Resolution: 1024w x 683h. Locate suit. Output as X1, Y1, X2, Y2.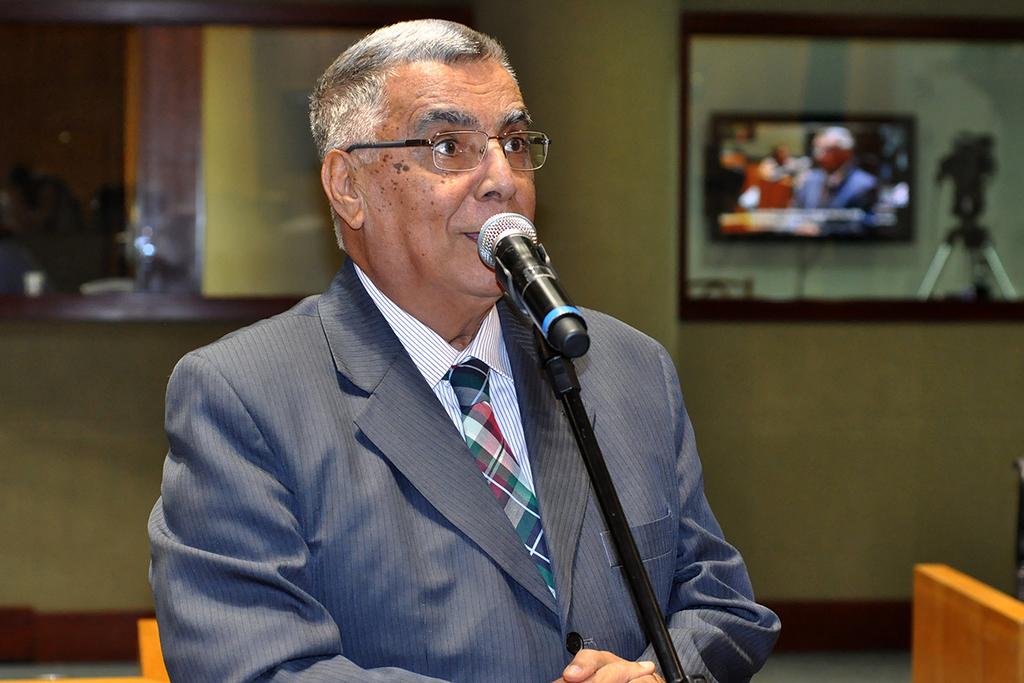
155, 183, 677, 682.
